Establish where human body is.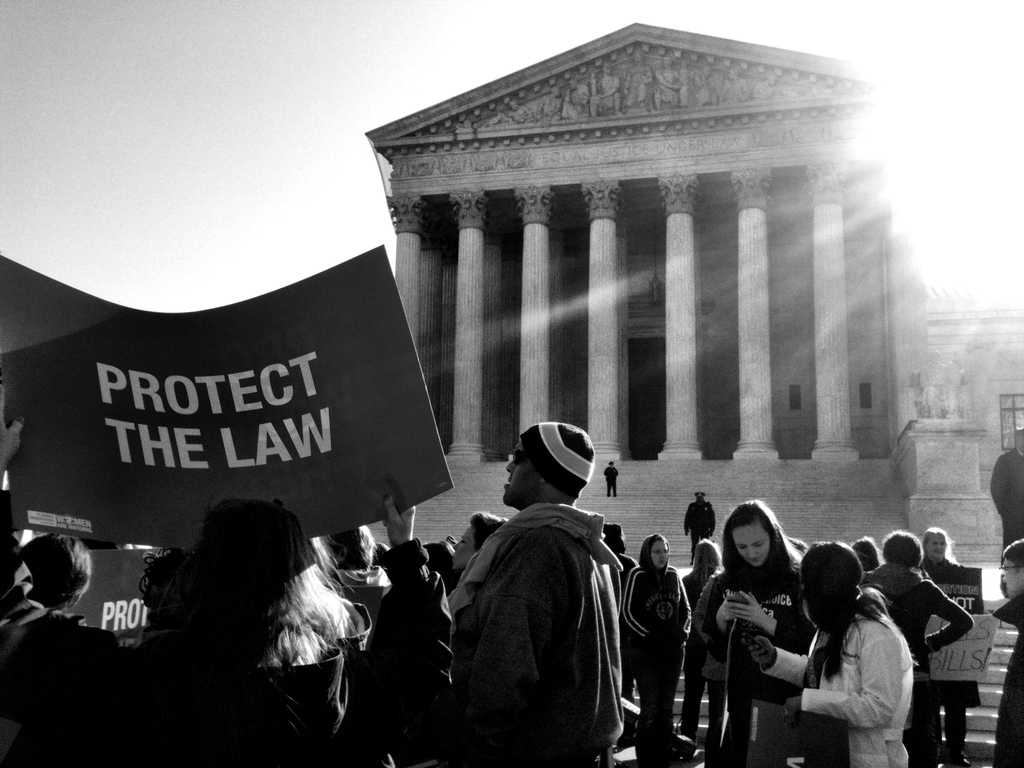
Established at bbox(751, 540, 914, 767).
